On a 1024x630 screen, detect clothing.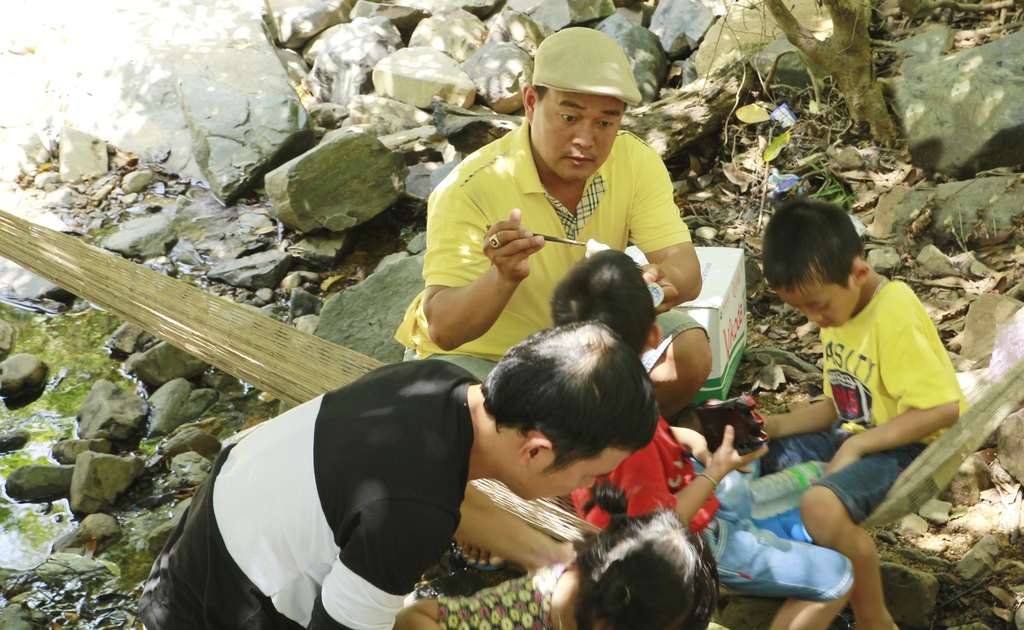
(152, 360, 477, 629).
